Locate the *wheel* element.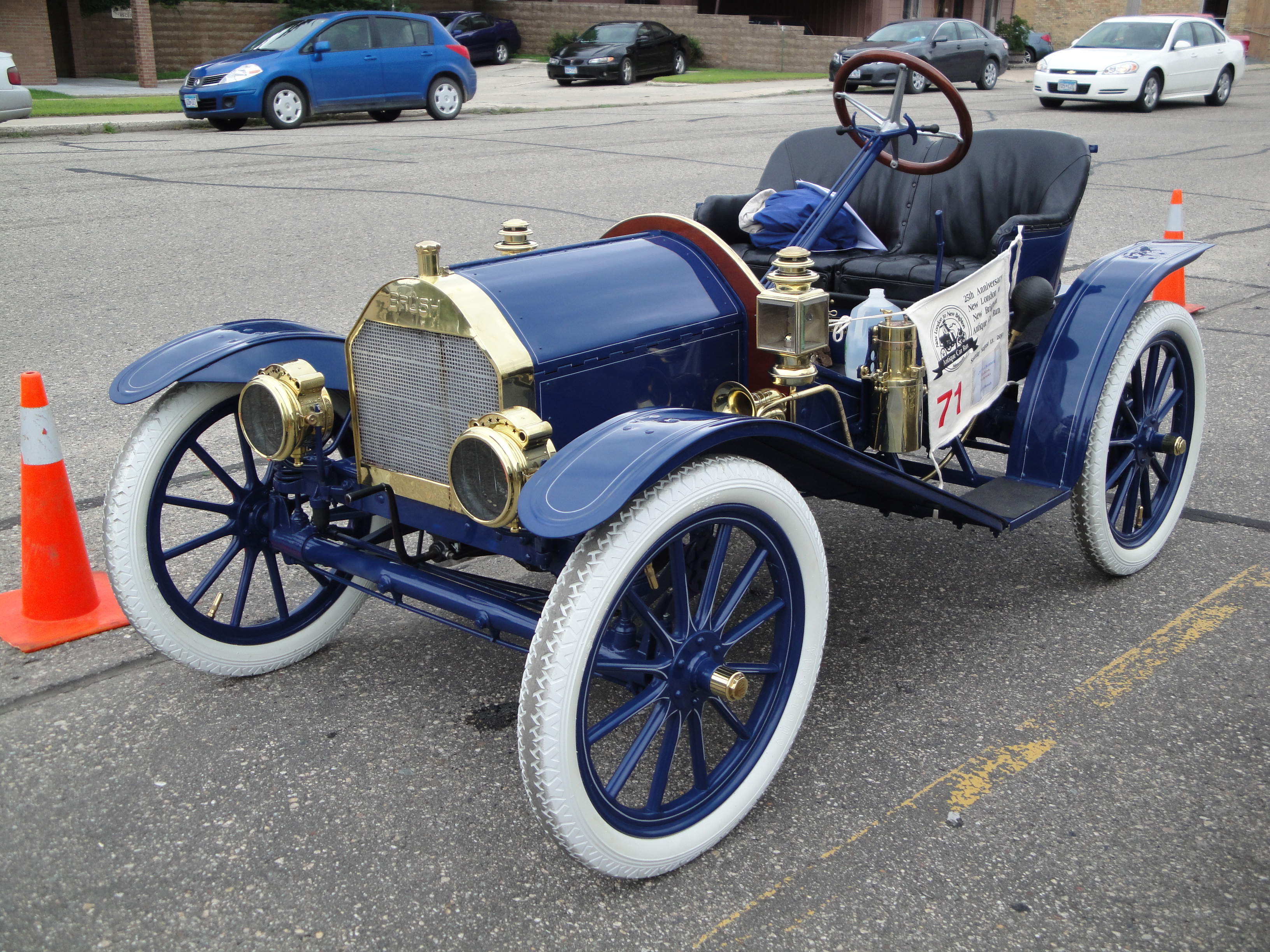
Element bbox: (left=417, top=117, right=468, bottom=224).
